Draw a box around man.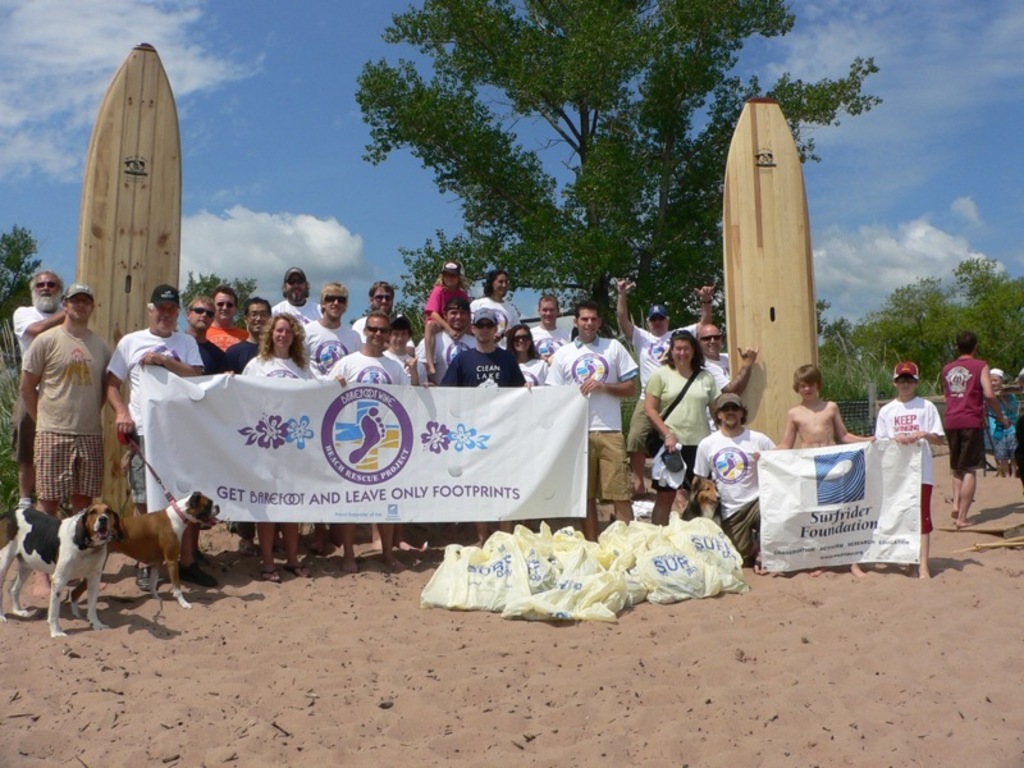
BBox(229, 294, 273, 369).
